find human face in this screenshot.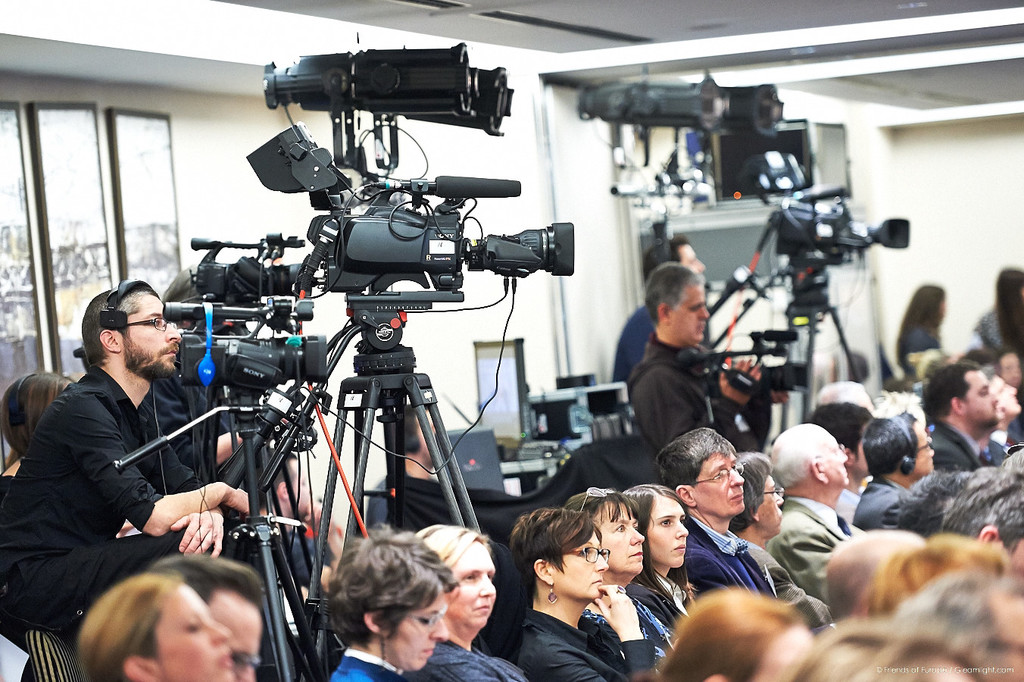
The bounding box for human face is locate(668, 286, 712, 341).
